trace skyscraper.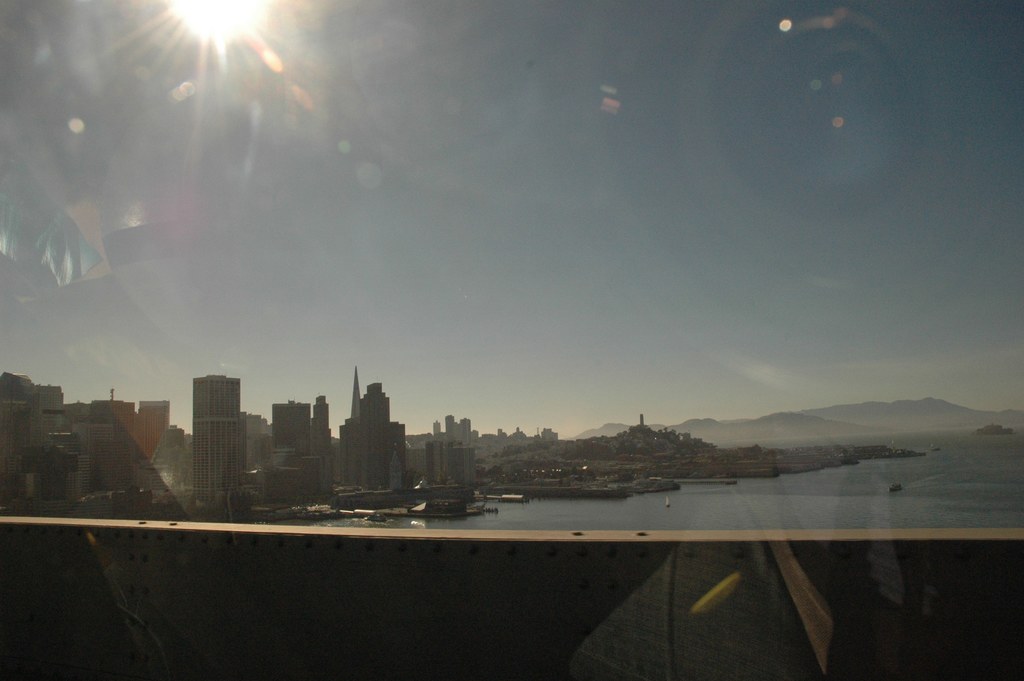
Traced to detection(305, 388, 339, 504).
